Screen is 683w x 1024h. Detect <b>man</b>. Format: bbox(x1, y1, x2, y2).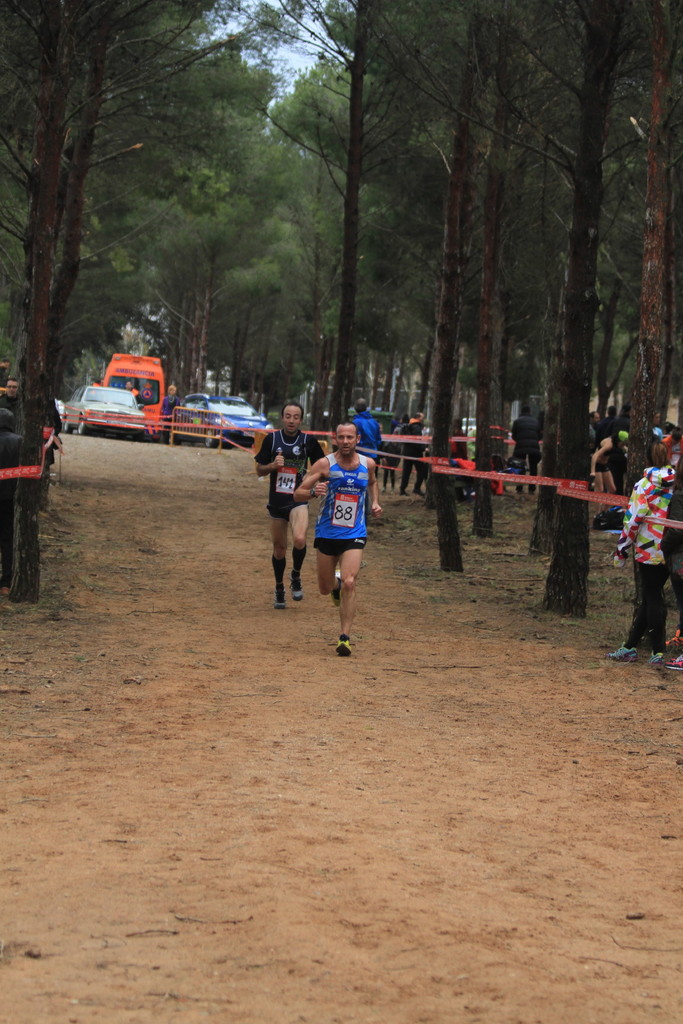
bbox(292, 439, 396, 667).
